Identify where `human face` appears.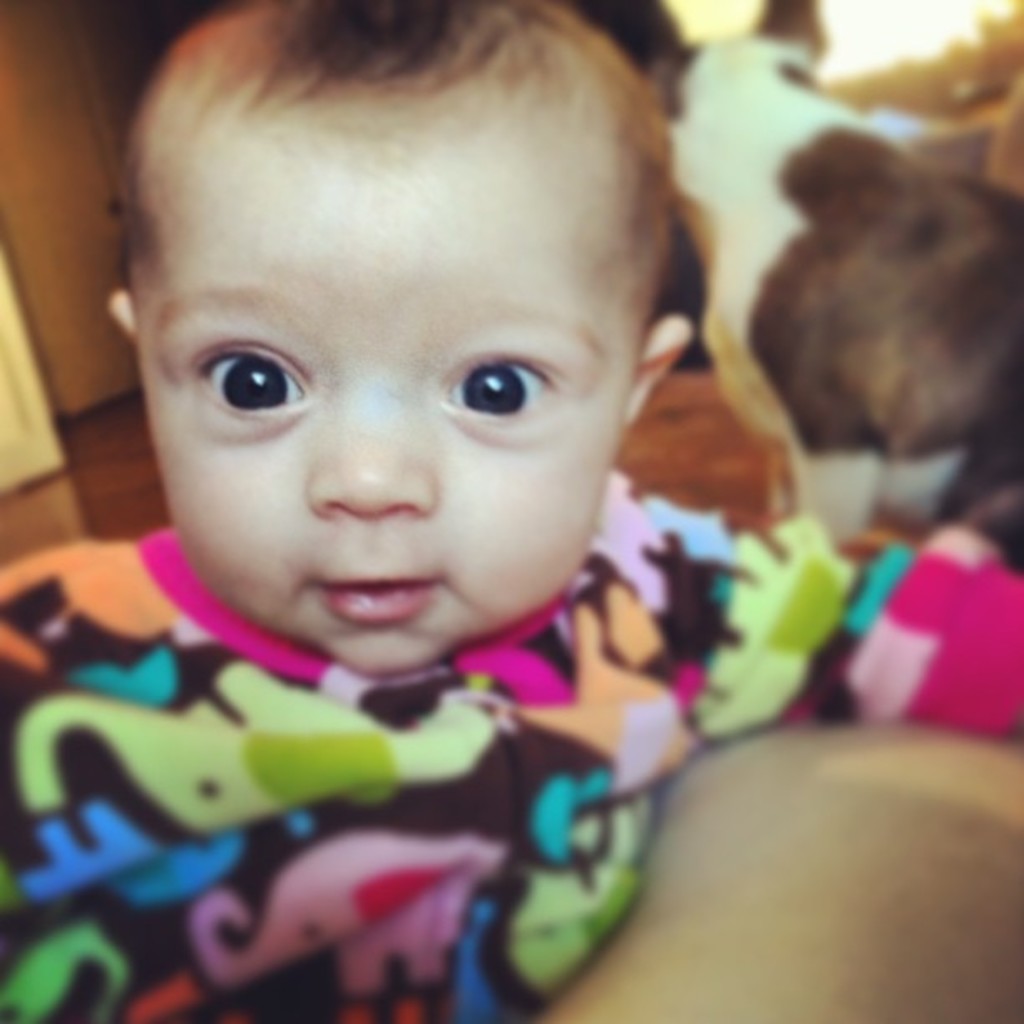
Appears at [131, 72, 648, 681].
